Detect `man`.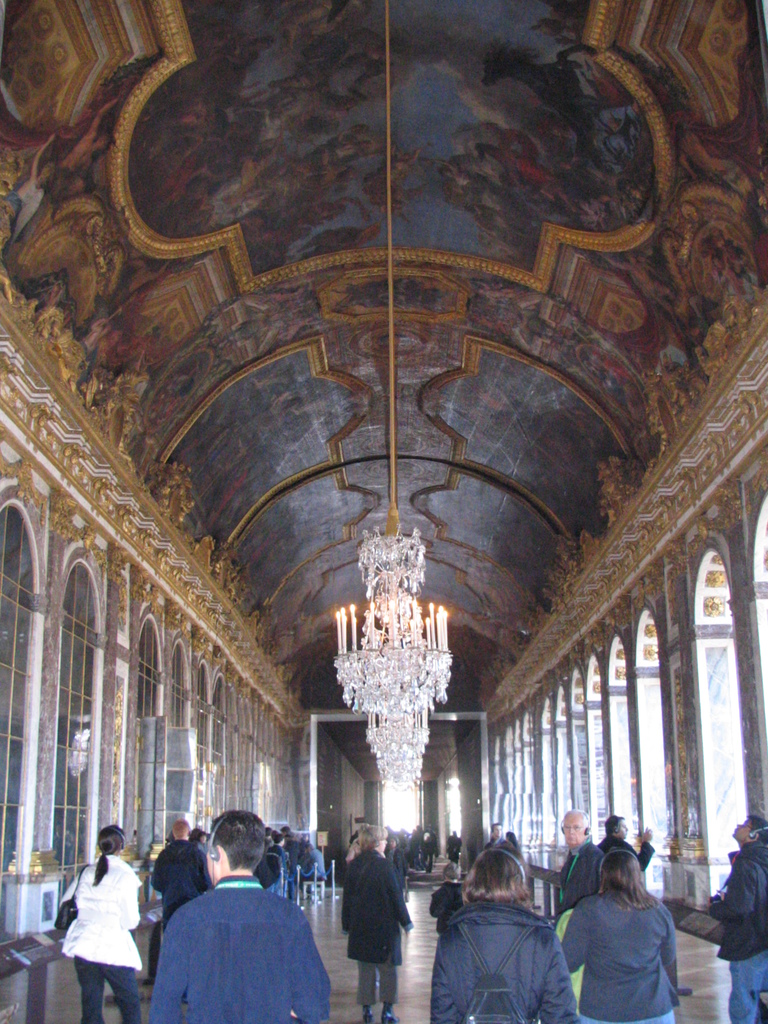
Detected at bbox(552, 808, 633, 957).
